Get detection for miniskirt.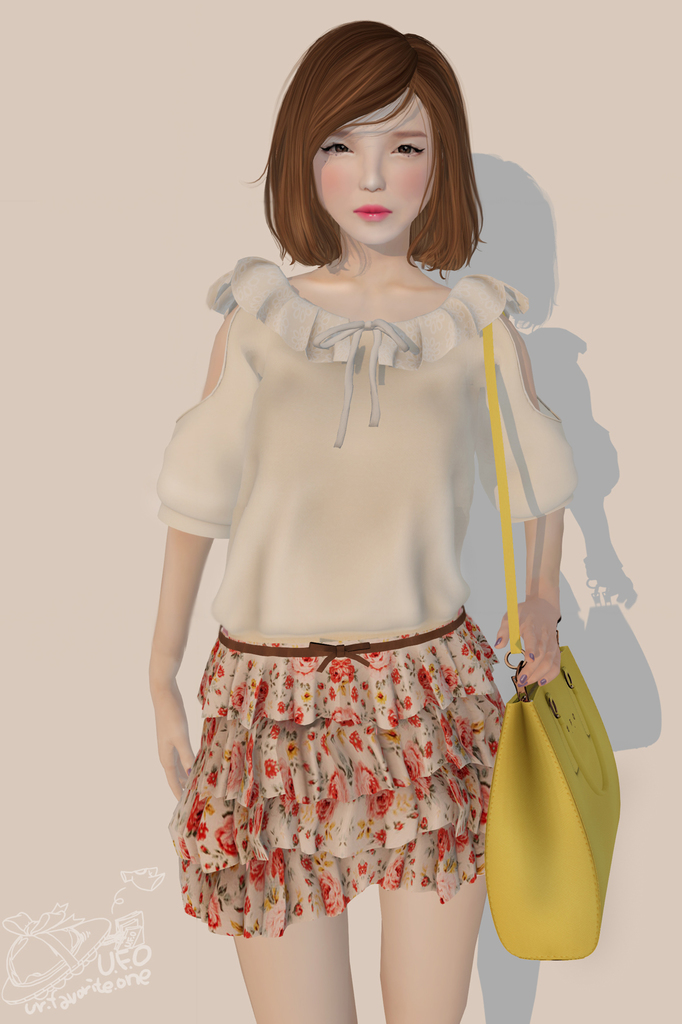
Detection: 172,610,511,939.
